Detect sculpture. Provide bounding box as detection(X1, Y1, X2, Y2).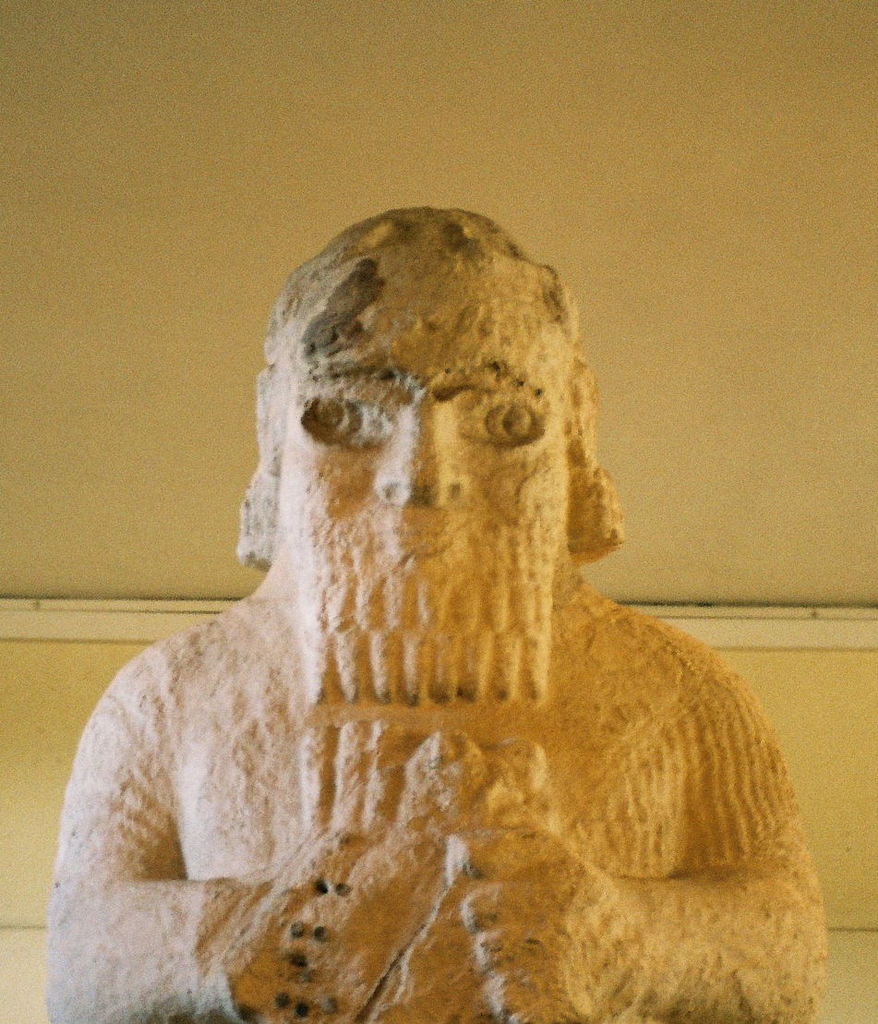
detection(41, 208, 829, 1023).
